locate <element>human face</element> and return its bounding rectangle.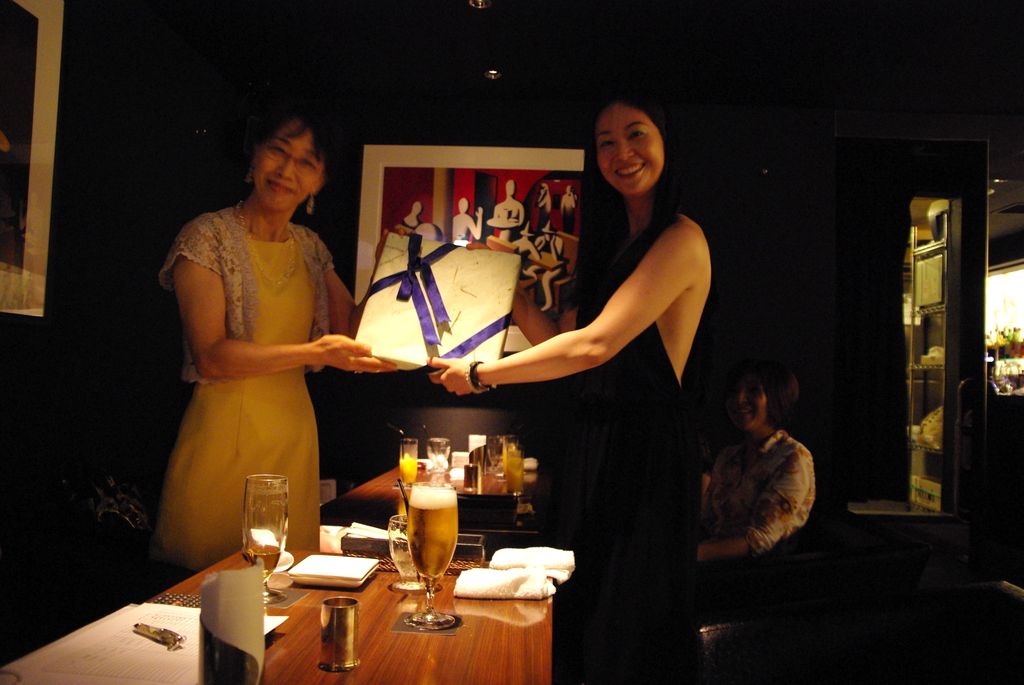
506 179 518 194.
